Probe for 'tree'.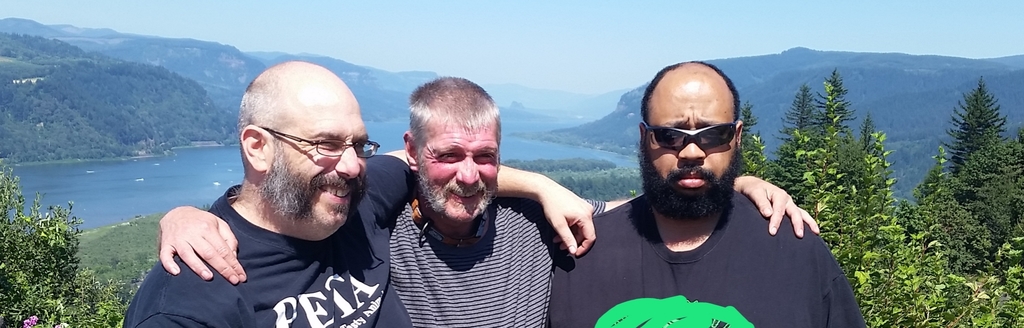
Probe result: bbox(0, 160, 139, 327).
